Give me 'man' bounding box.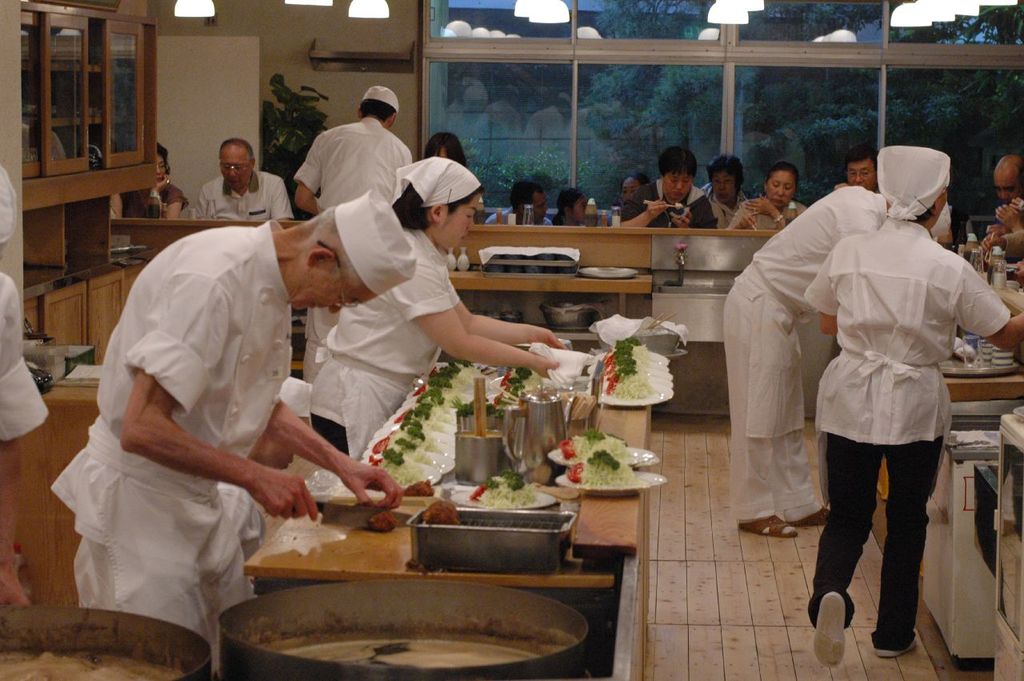
[left=482, top=180, right=555, bottom=227].
